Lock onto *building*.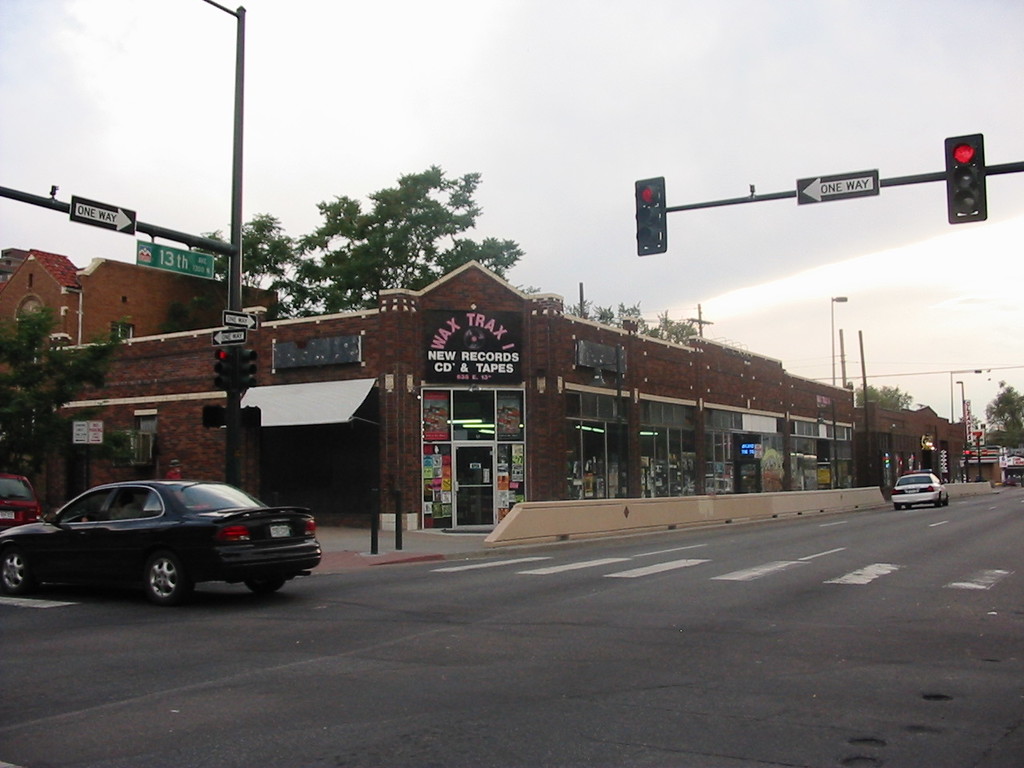
Locked: 960, 450, 1006, 484.
